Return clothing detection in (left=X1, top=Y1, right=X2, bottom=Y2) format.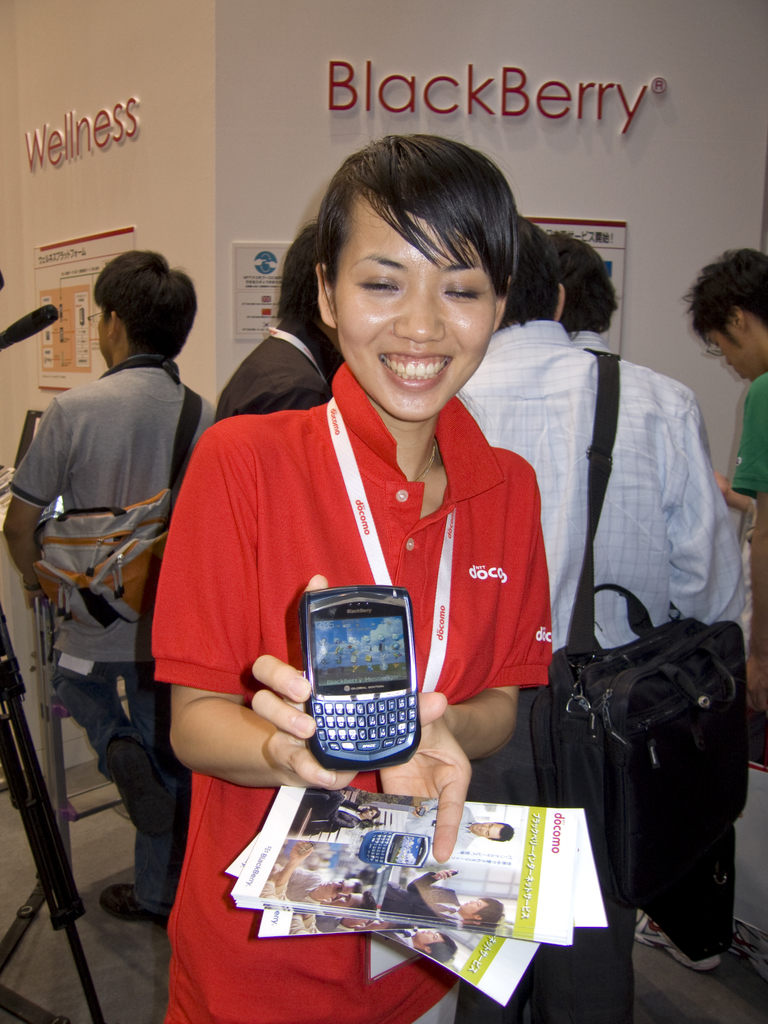
(left=145, top=356, right=554, bottom=1023).
